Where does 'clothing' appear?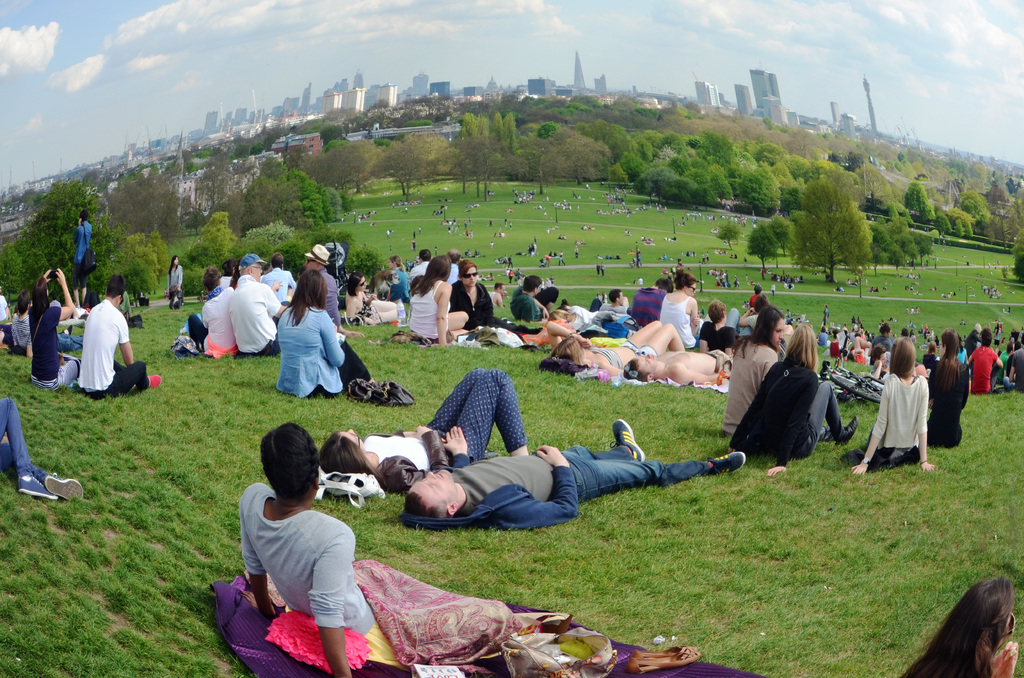
Appears at 225, 274, 280, 355.
